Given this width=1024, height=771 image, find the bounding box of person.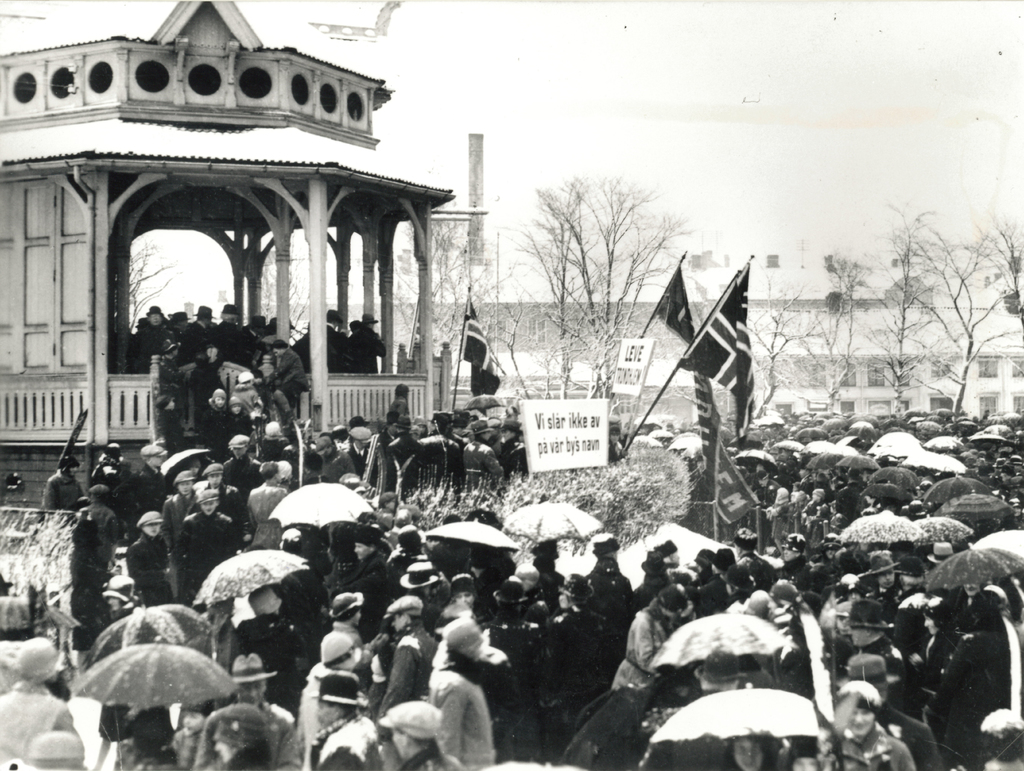
(x1=186, y1=297, x2=228, y2=380).
